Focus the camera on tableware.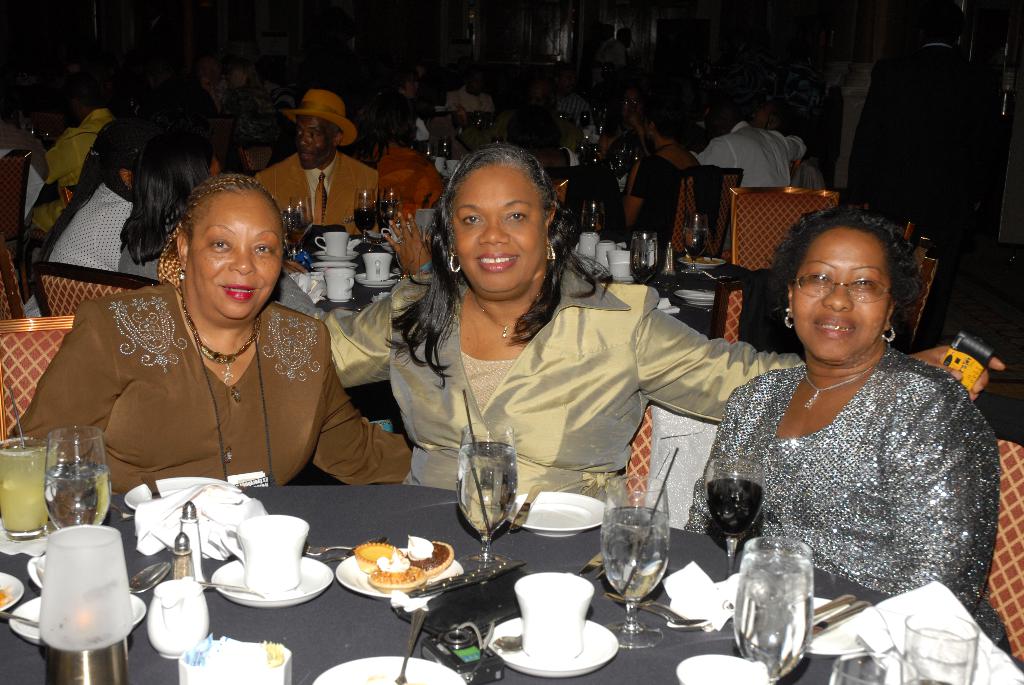
Focus region: [left=125, top=563, right=166, bottom=602].
